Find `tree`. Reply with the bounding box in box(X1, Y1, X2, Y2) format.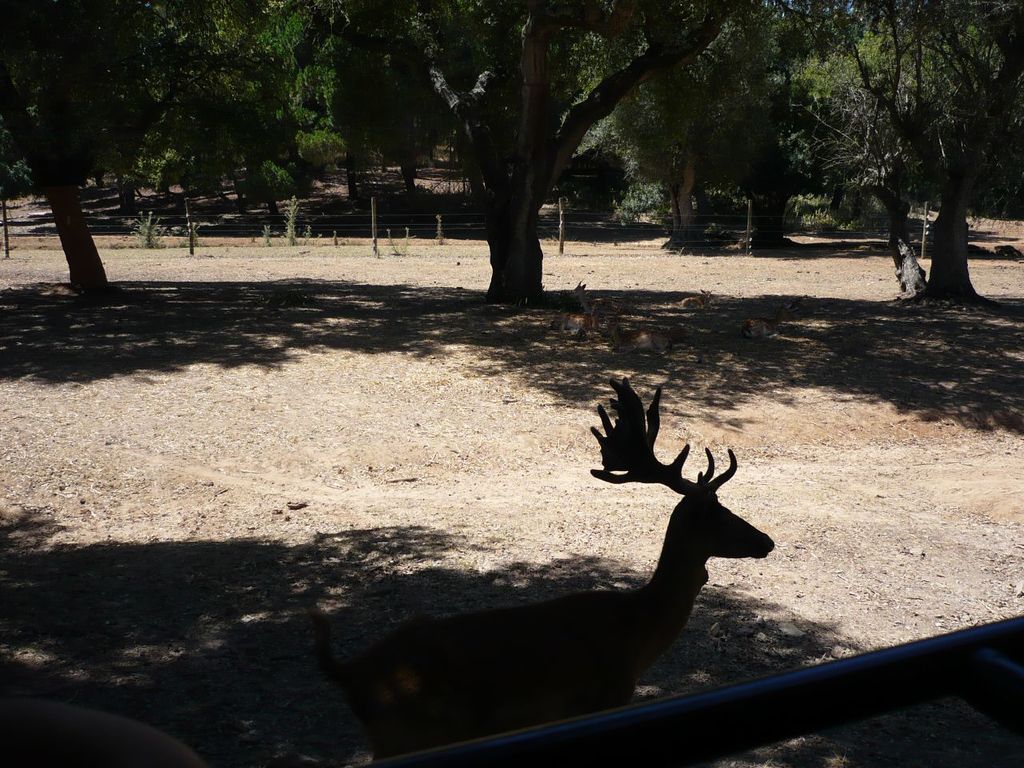
box(798, 30, 925, 204).
